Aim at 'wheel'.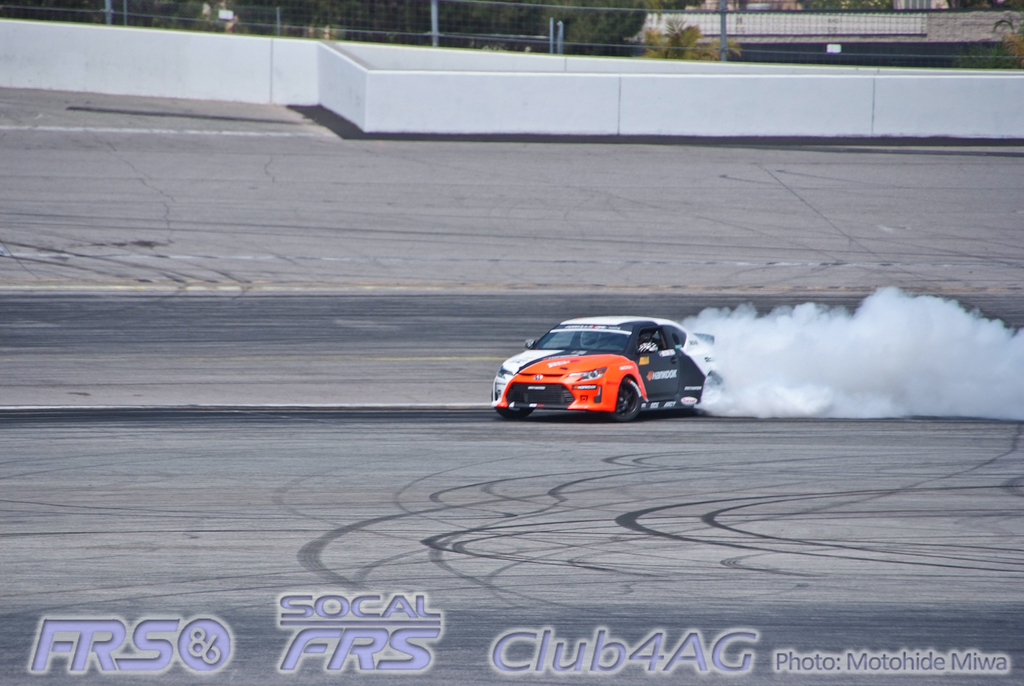
Aimed at x1=490 y1=391 x2=534 y2=420.
